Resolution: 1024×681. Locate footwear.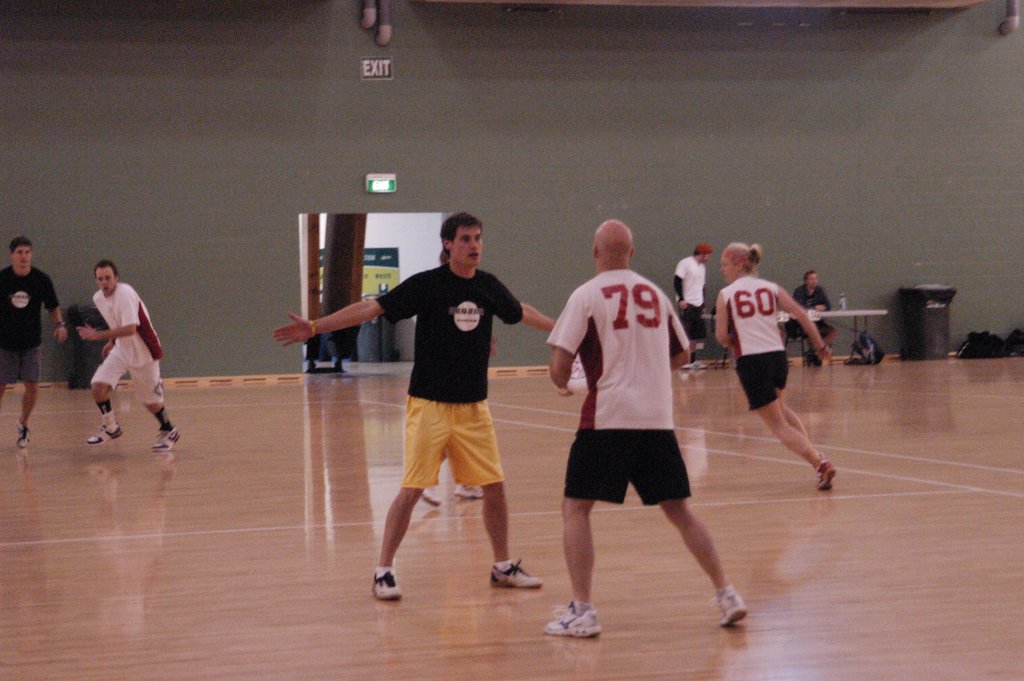
bbox=[150, 426, 180, 451].
